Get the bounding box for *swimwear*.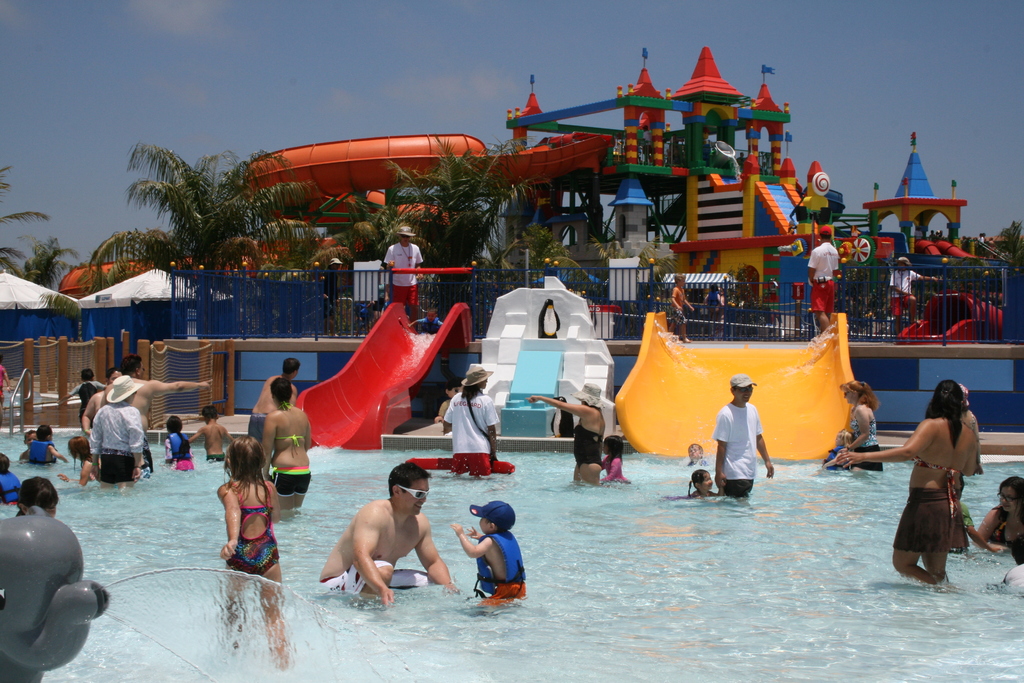
{"x1": 570, "y1": 419, "x2": 605, "y2": 469}.
